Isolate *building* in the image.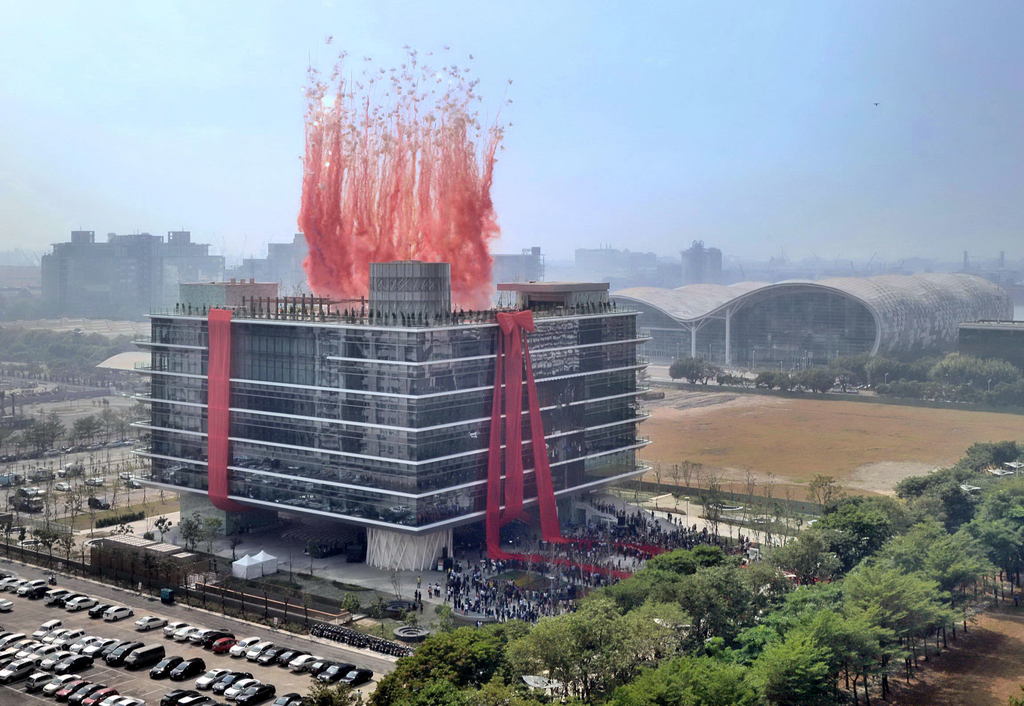
Isolated region: crop(35, 234, 230, 322).
